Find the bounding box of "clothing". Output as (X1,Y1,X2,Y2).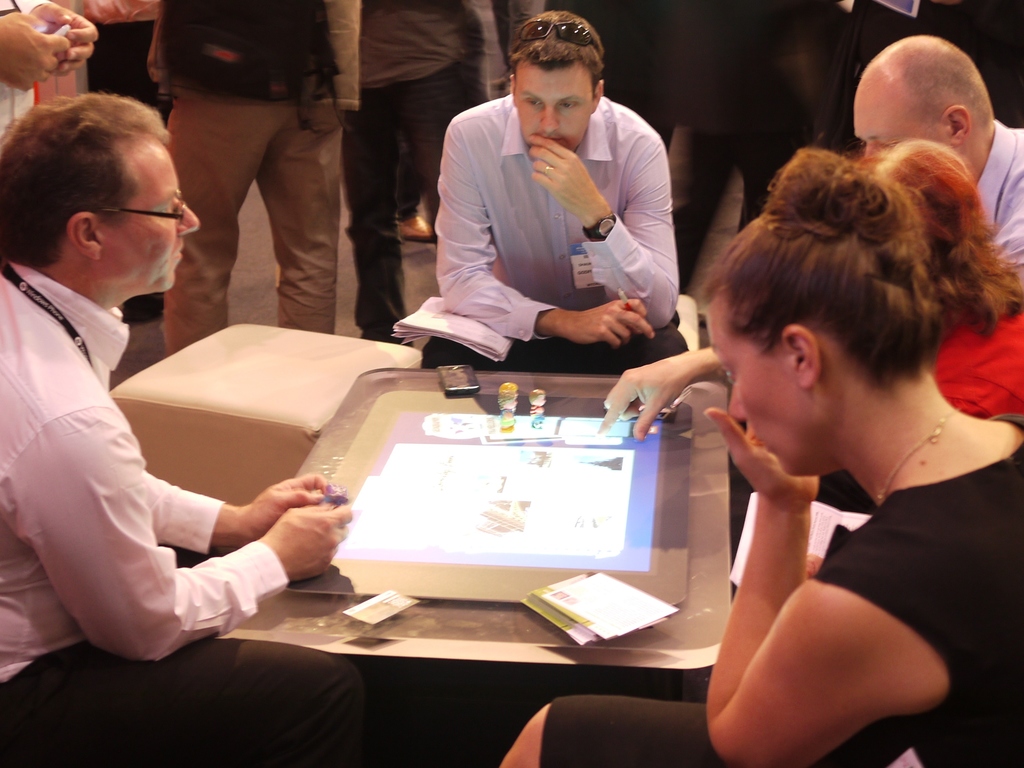
(0,257,294,767).
